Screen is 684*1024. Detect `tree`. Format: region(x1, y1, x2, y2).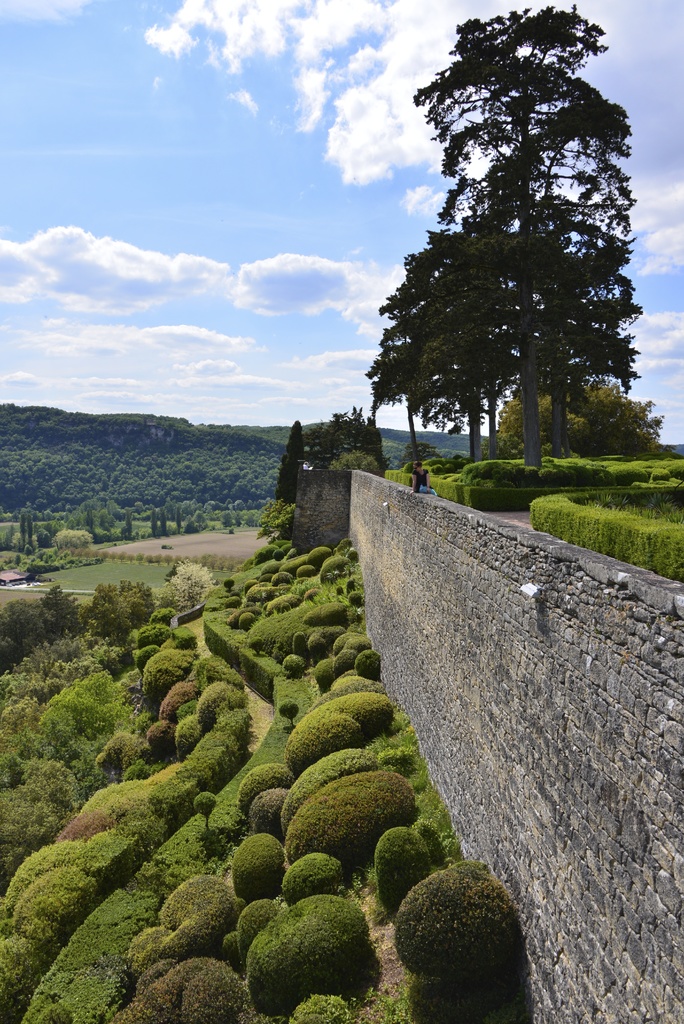
region(503, 378, 683, 461).
